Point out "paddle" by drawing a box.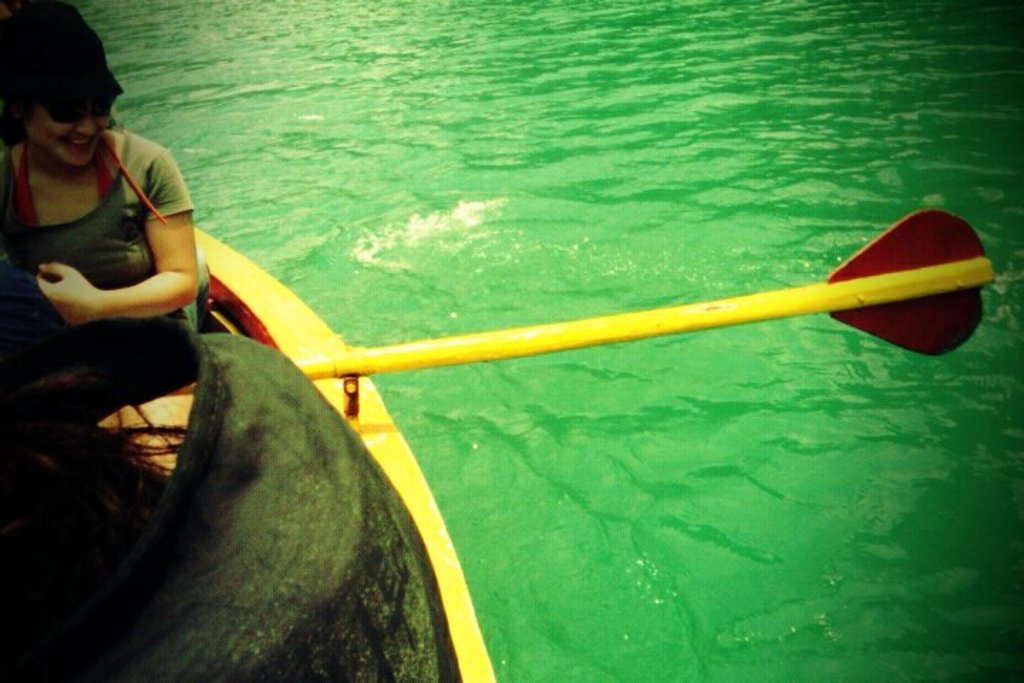
302, 203, 996, 361.
